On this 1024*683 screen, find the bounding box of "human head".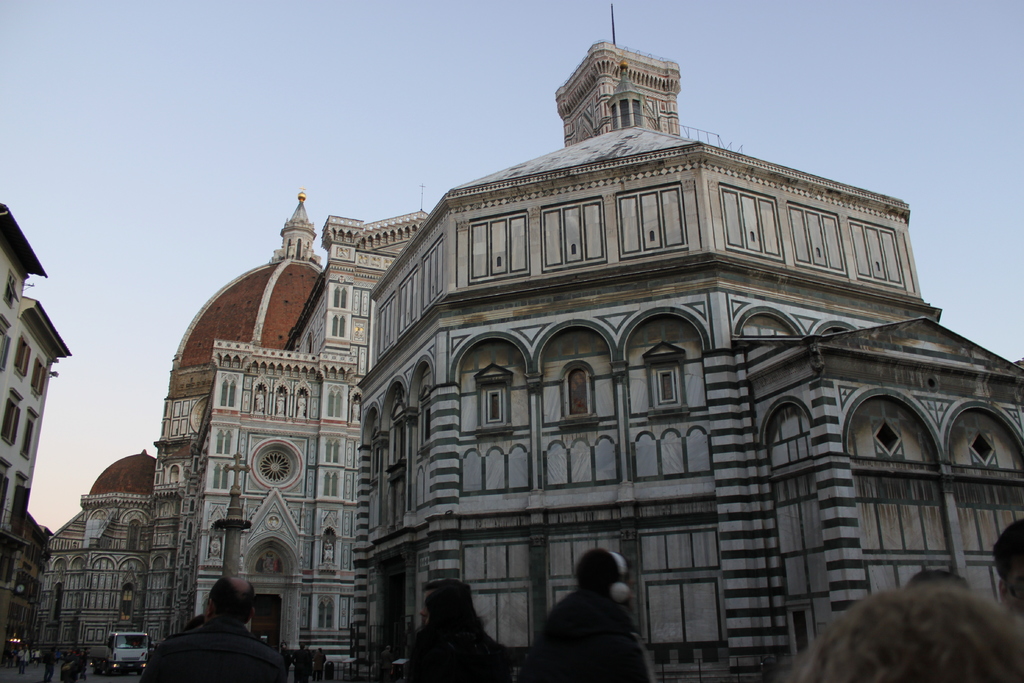
Bounding box: 419,579,471,628.
